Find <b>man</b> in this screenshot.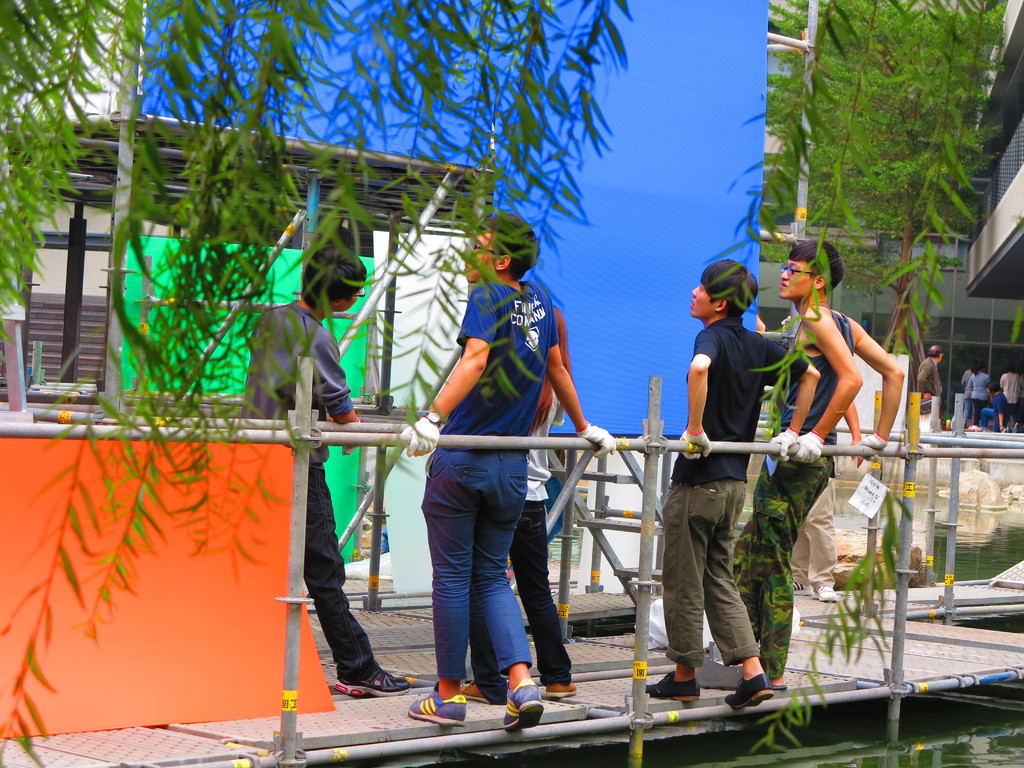
The bounding box for <b>man</b> is [left=637, top=257, right=819, bottom=714].
